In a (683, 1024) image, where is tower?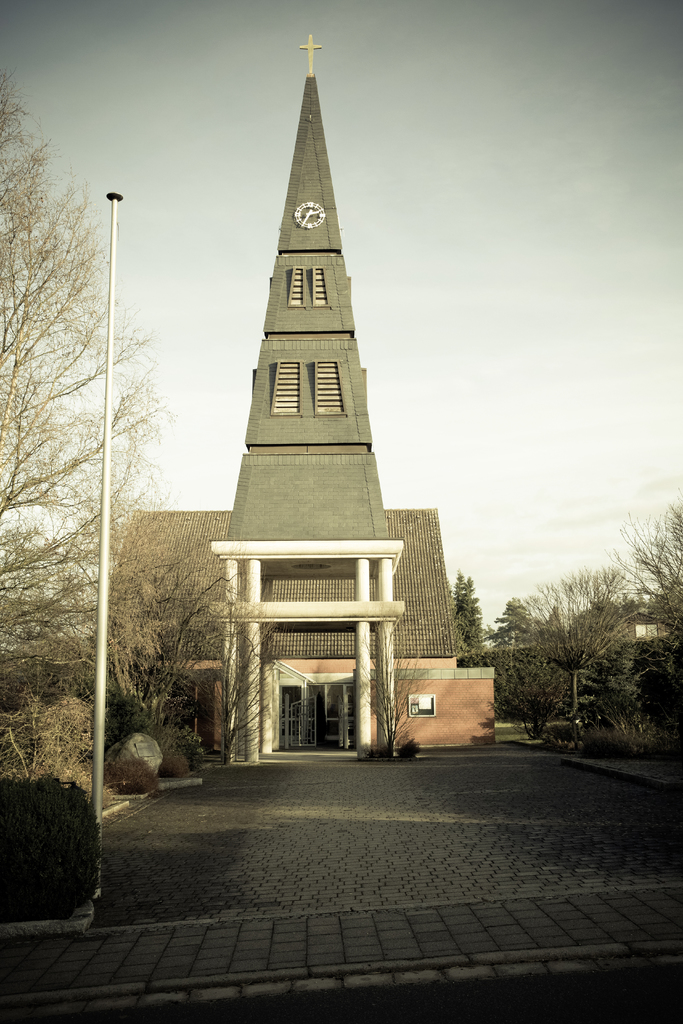
select_region(203, 27, 425, 666).
